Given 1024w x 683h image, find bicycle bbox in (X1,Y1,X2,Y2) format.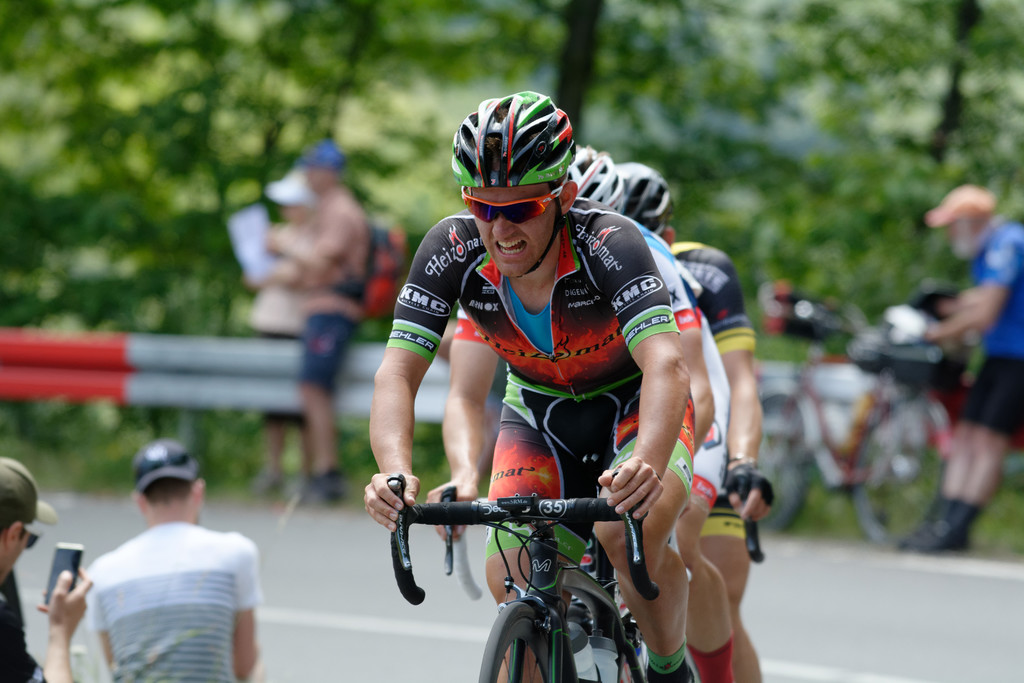
(435,478,767,682).
